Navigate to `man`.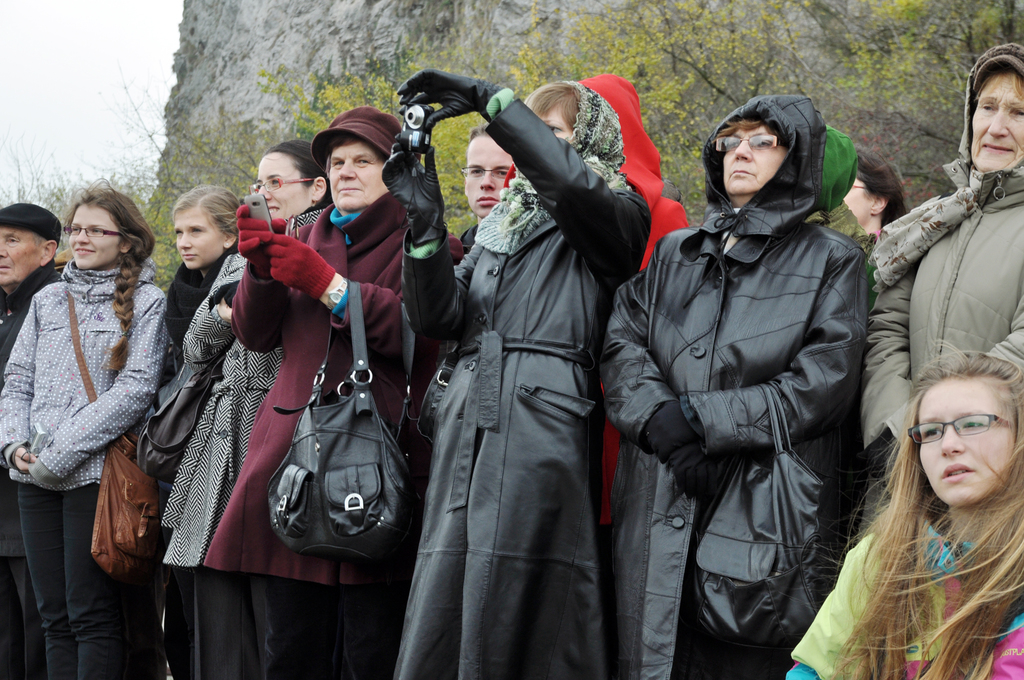
Navigation target: <box>0,198,64,679</box>.
